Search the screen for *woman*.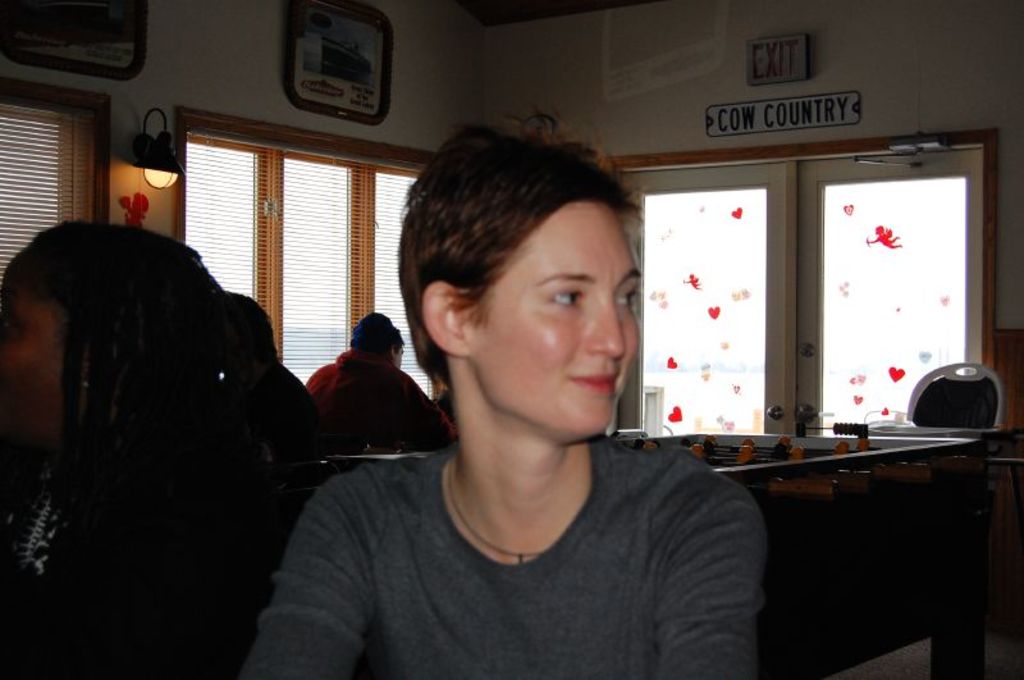
Found at select_region(285, 119, 788, 668).
